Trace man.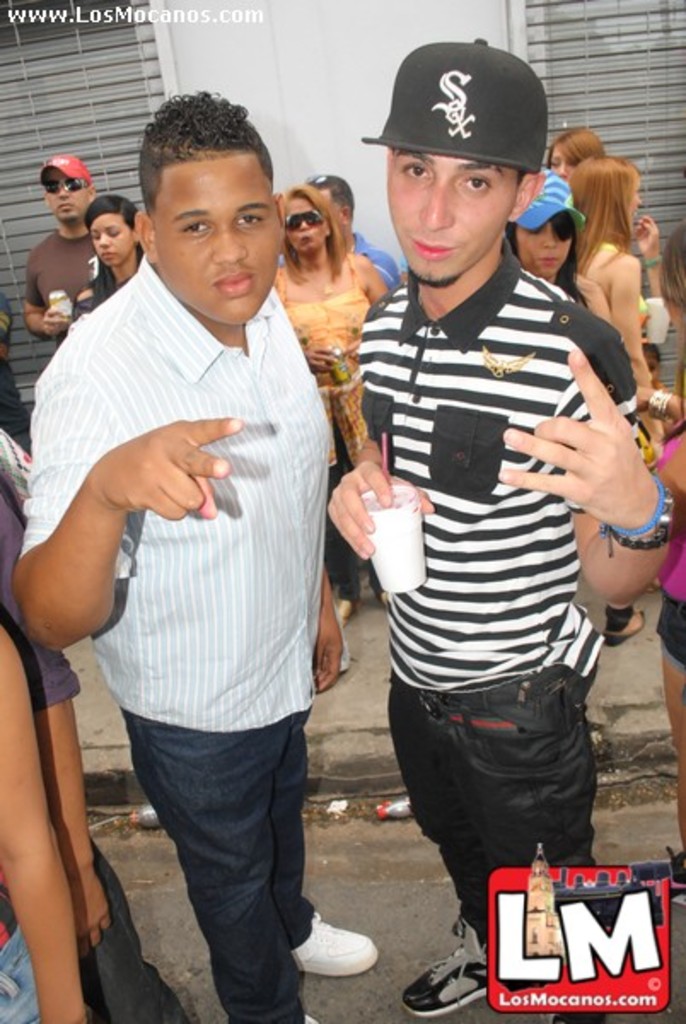
Traced to (left=326, top=41, right=679, bottom=1022).
